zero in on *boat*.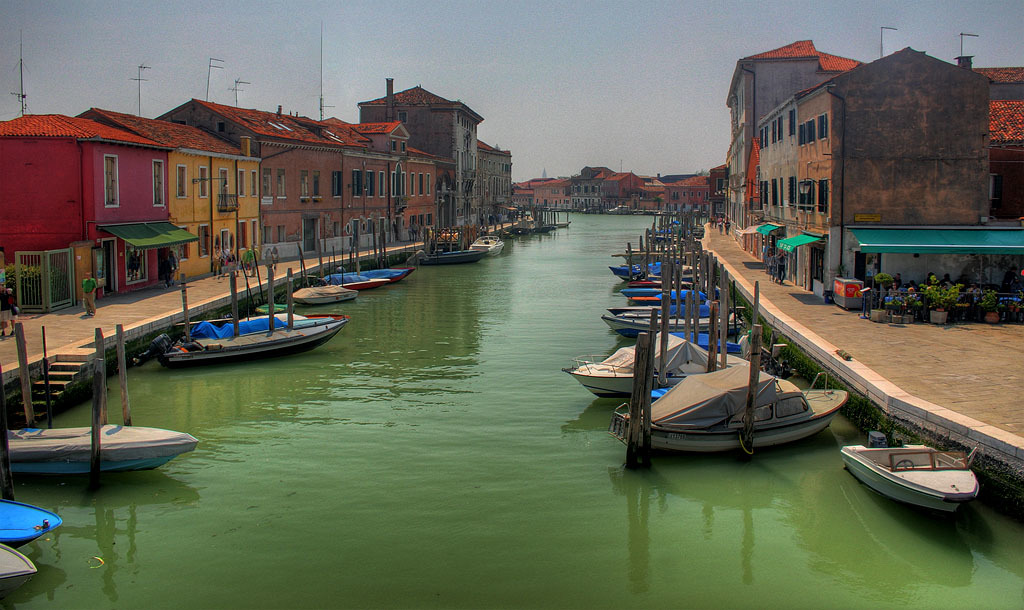
Zeroed in: [x1=554, y1=218, x2=573, y2=230].
